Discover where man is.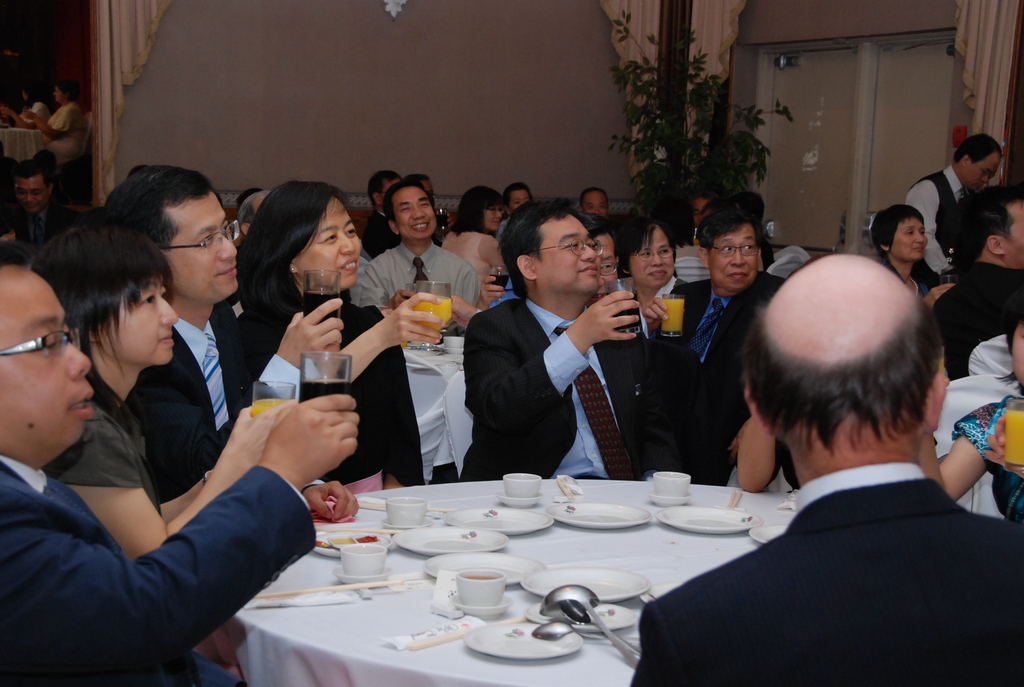
Discovered at 0 244 365 686.
